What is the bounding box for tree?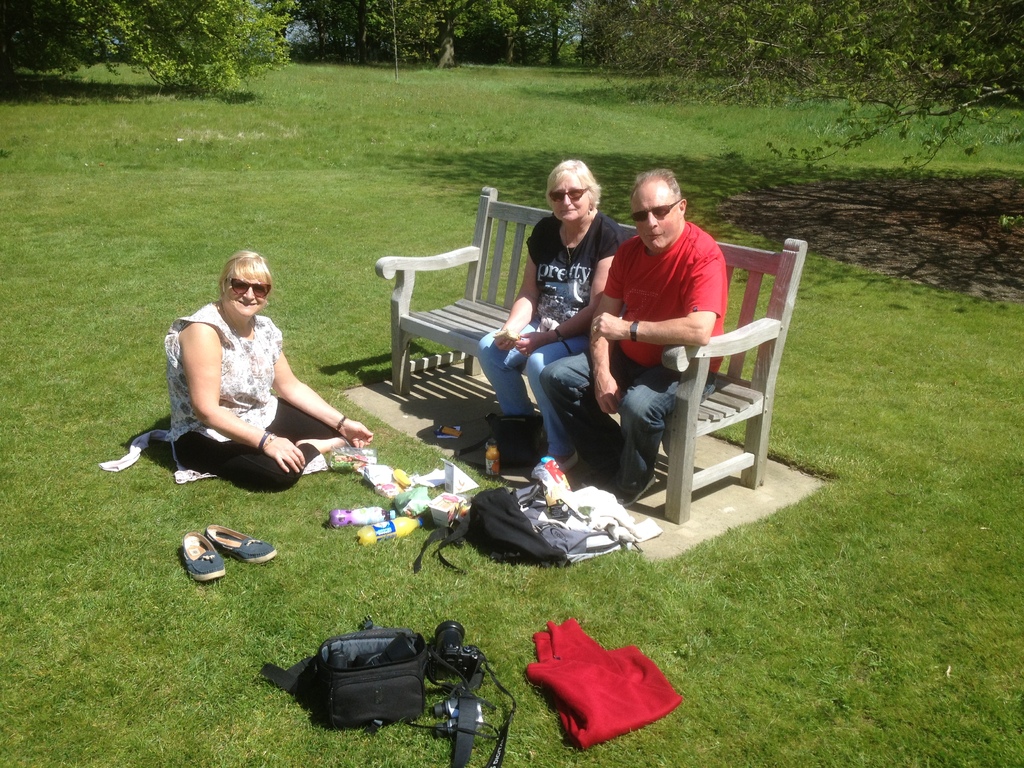
521/0/585/62.
